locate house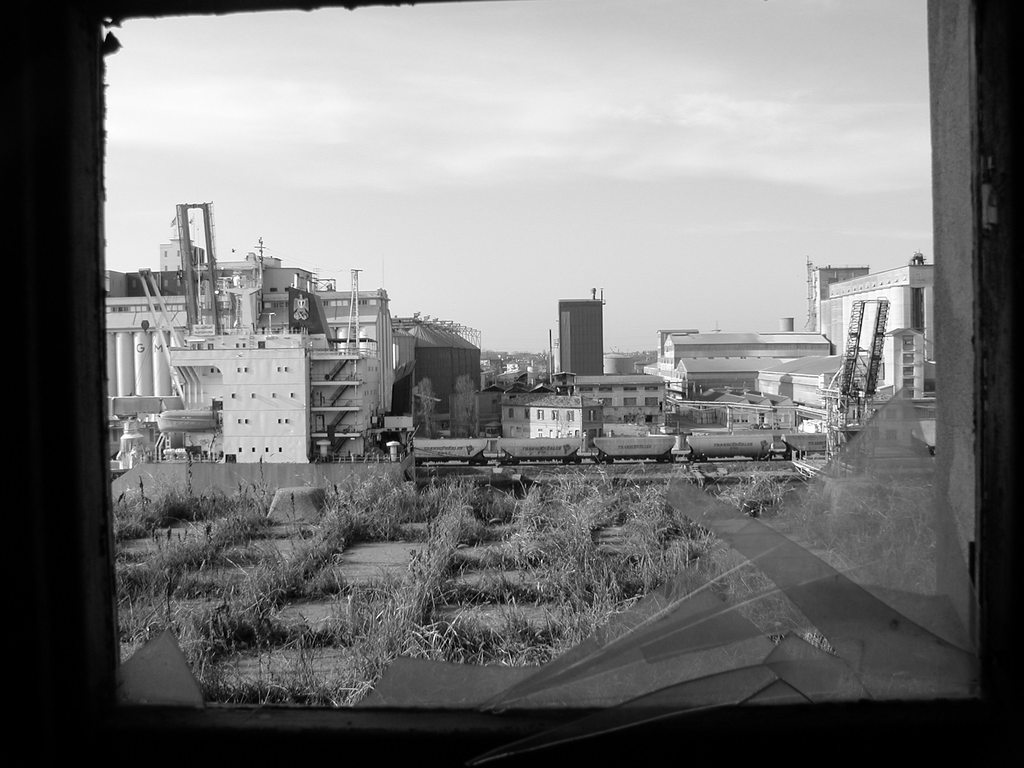
(572,373,669,413)
